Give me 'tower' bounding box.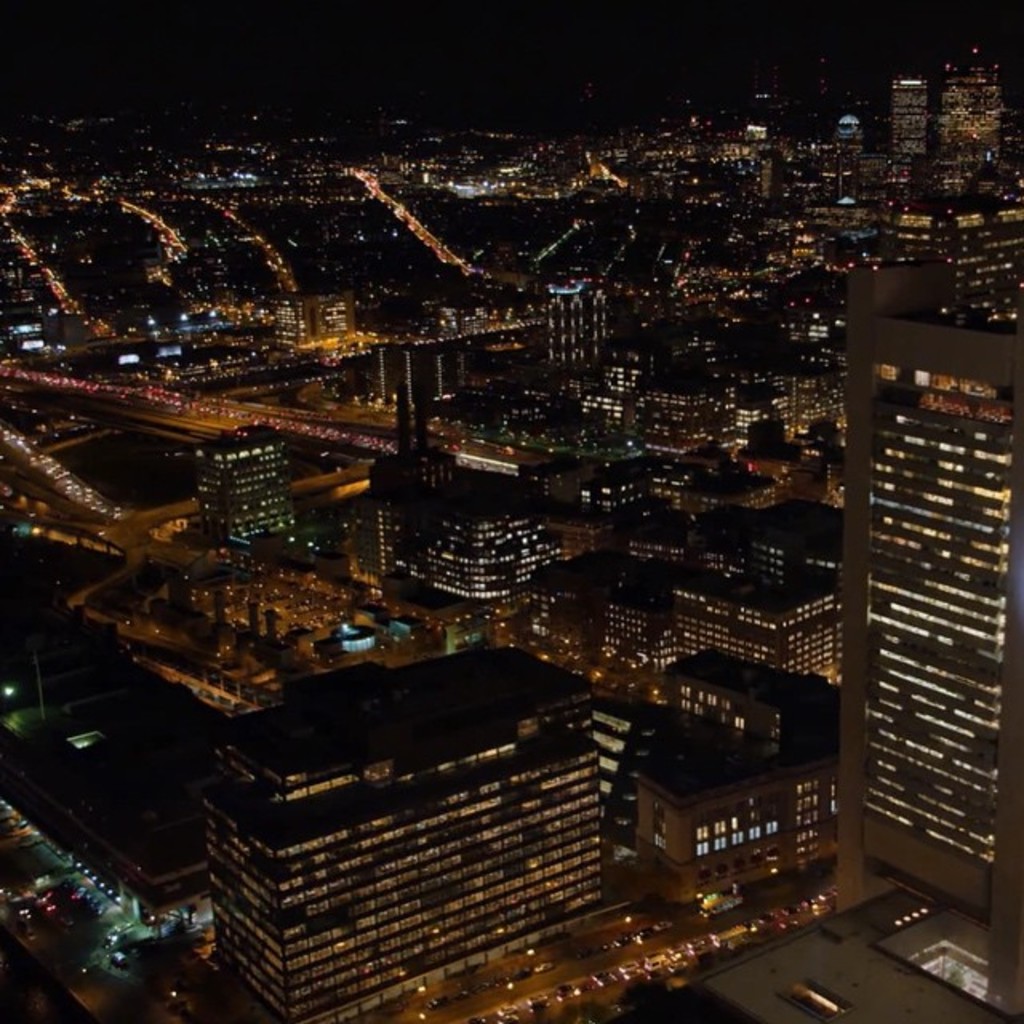
detection(214, 640, 610, 1022).
